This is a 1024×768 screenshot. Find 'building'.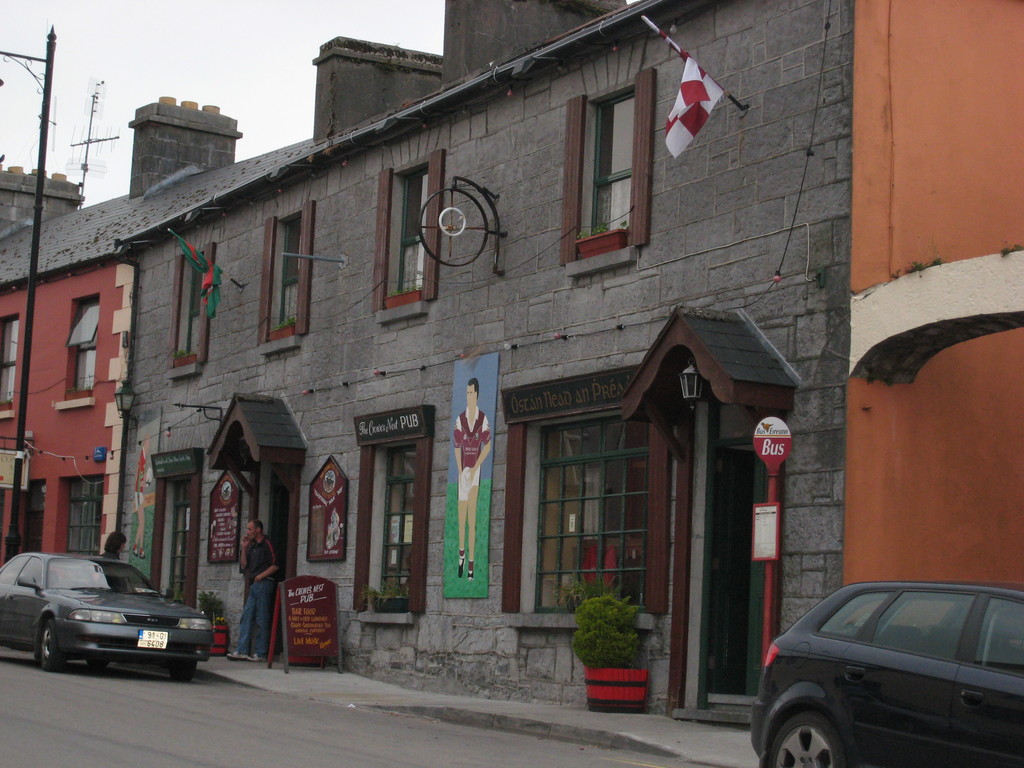
Bounding box: box=[810, 0, 1023, 767].
